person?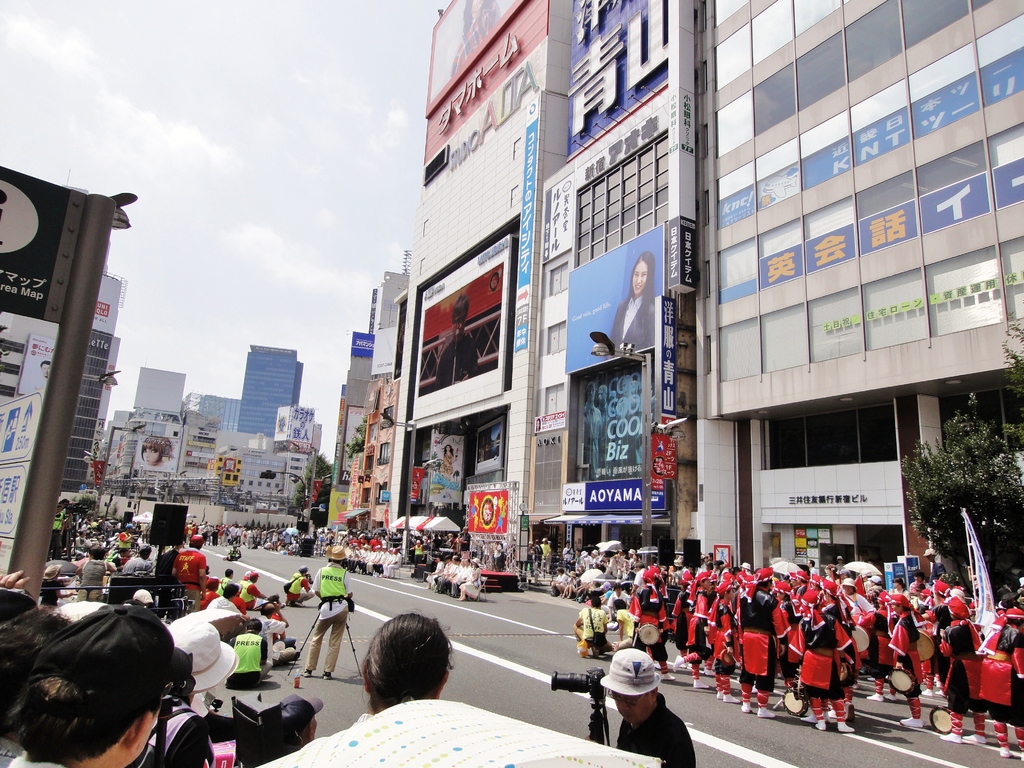
select_region(433, 289, 477, 392)
